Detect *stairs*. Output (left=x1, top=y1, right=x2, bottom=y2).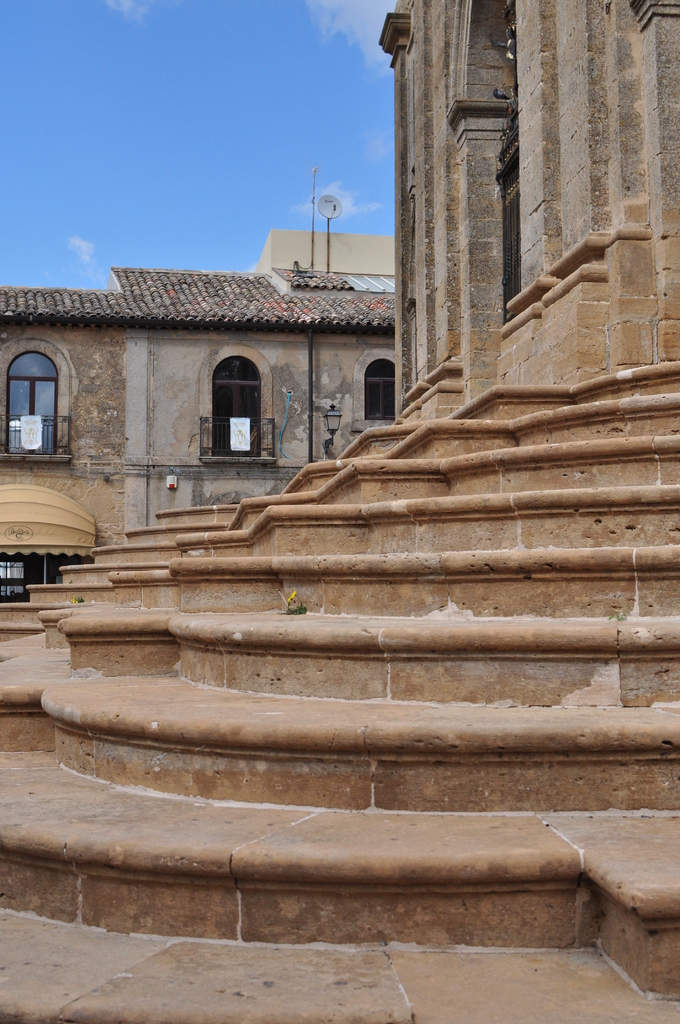
(left=0, top=356, right=679, bottom=1023).
